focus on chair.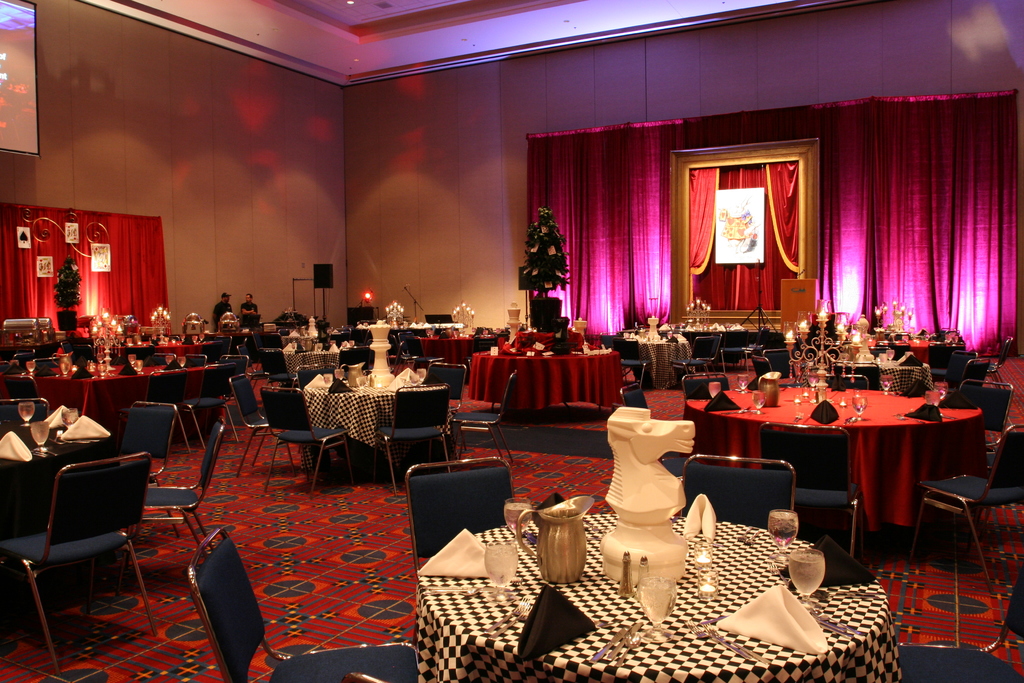
Focused at (682, 372, 733, 399).
